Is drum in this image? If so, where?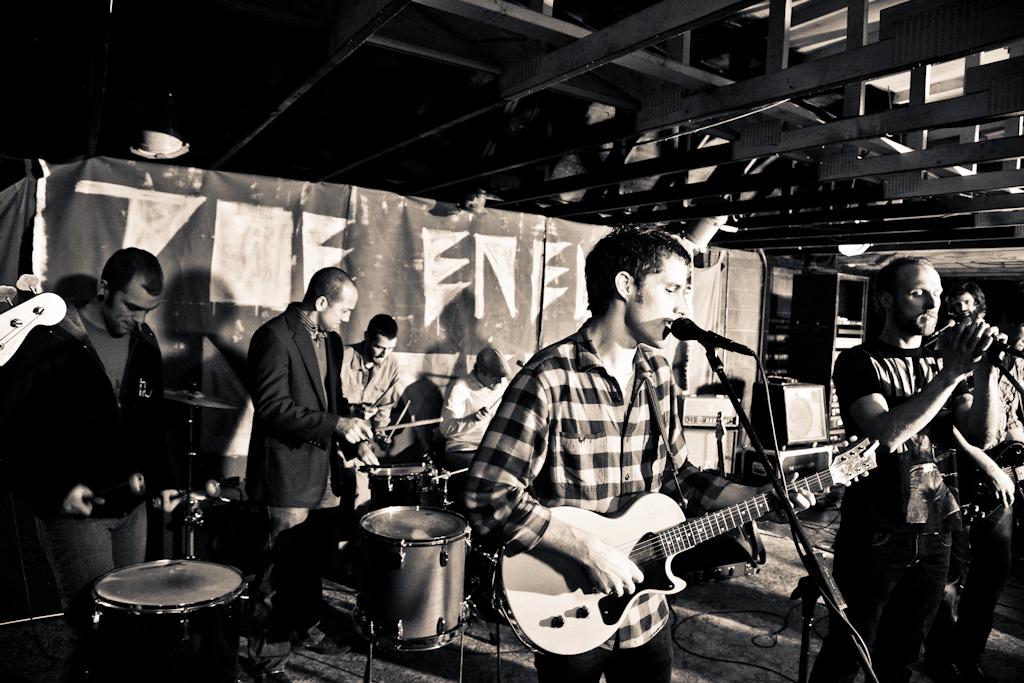
Yes, at 346, 498, 481, 658.
